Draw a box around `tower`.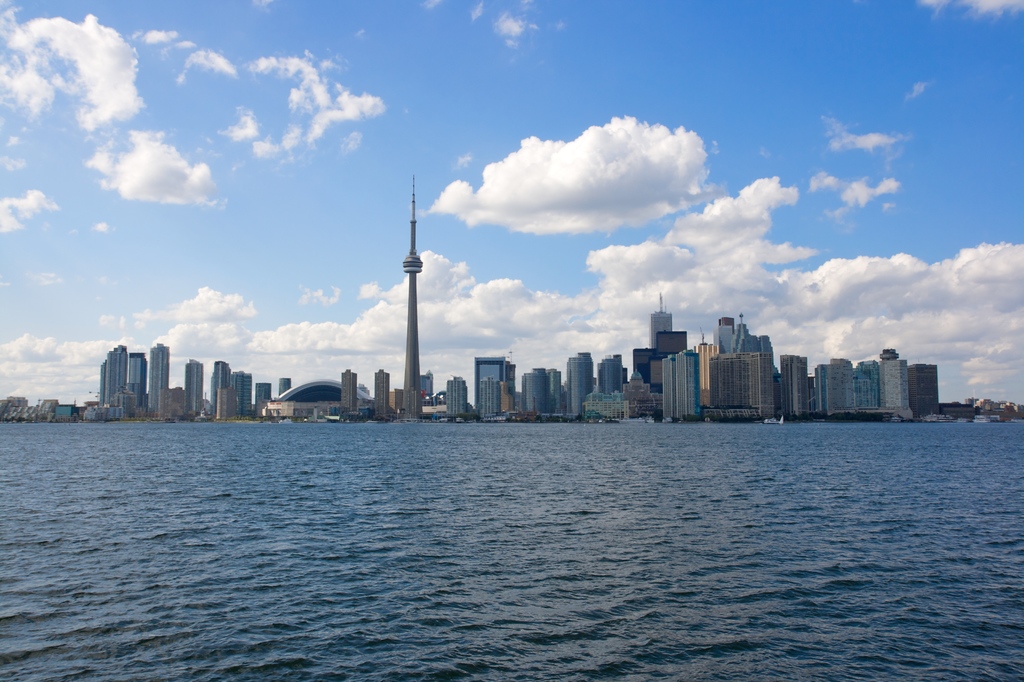
rect(129, 354, 140, 413).
